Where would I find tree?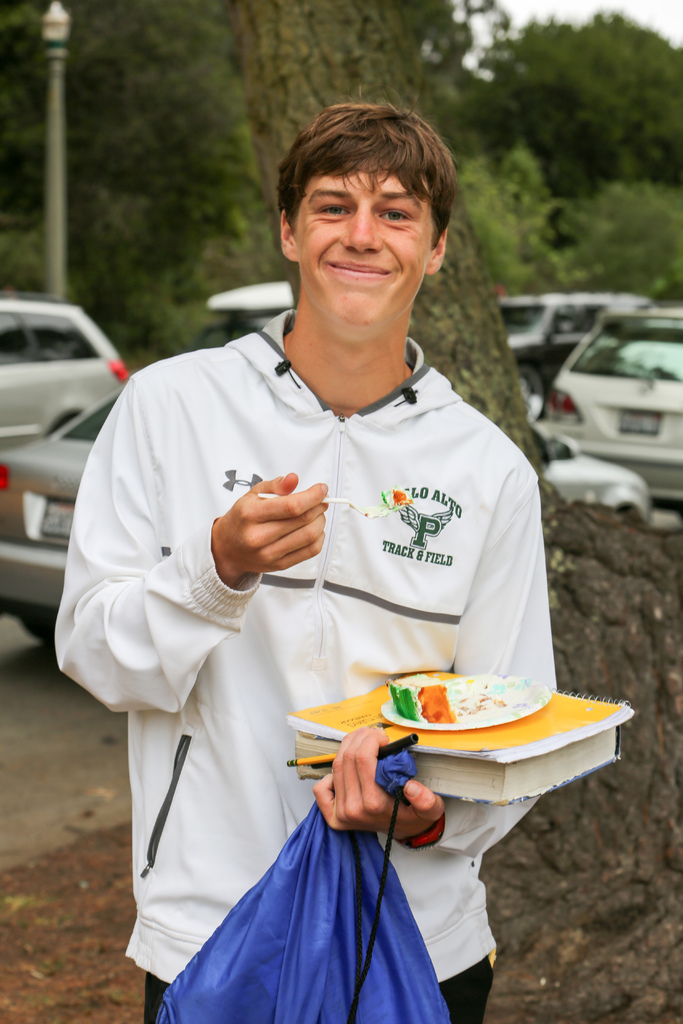
At select_region(497, 0, 682, 199).
